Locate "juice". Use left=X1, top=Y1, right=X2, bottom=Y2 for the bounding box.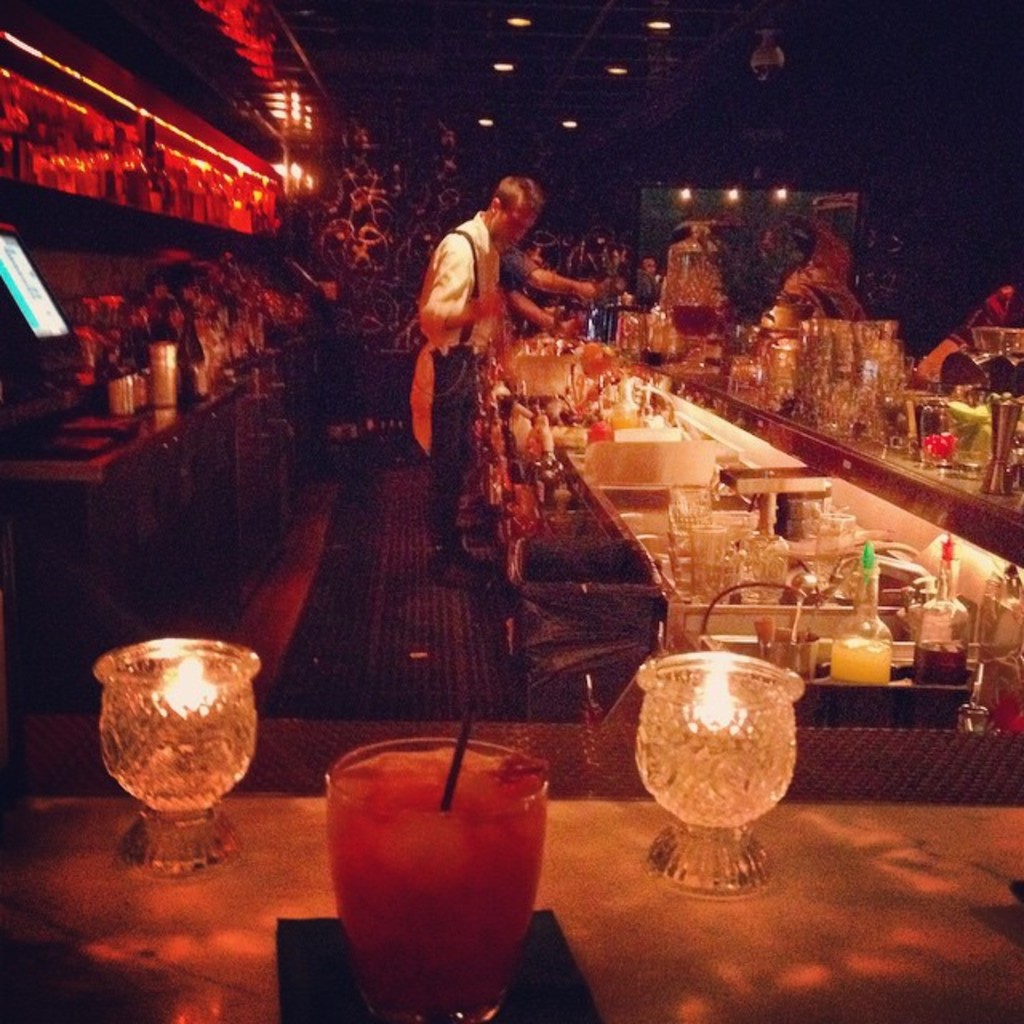
left=317, top=790, right=571, bottom=1013.
